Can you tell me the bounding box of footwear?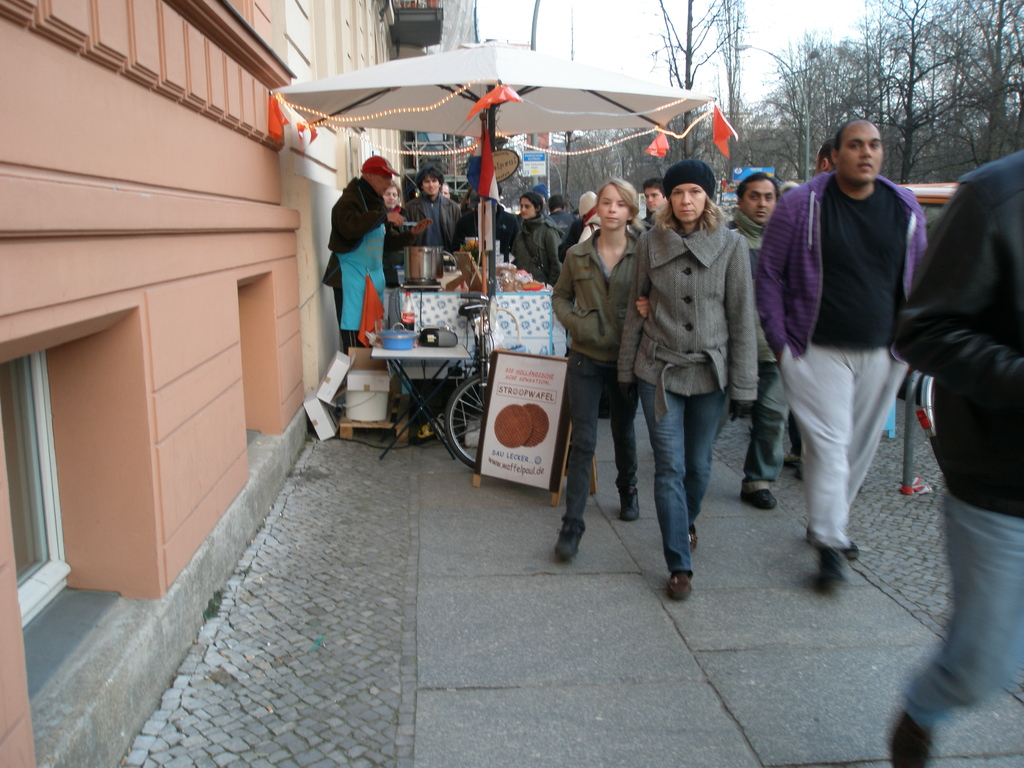
rect(666, 569, 694, 602).
